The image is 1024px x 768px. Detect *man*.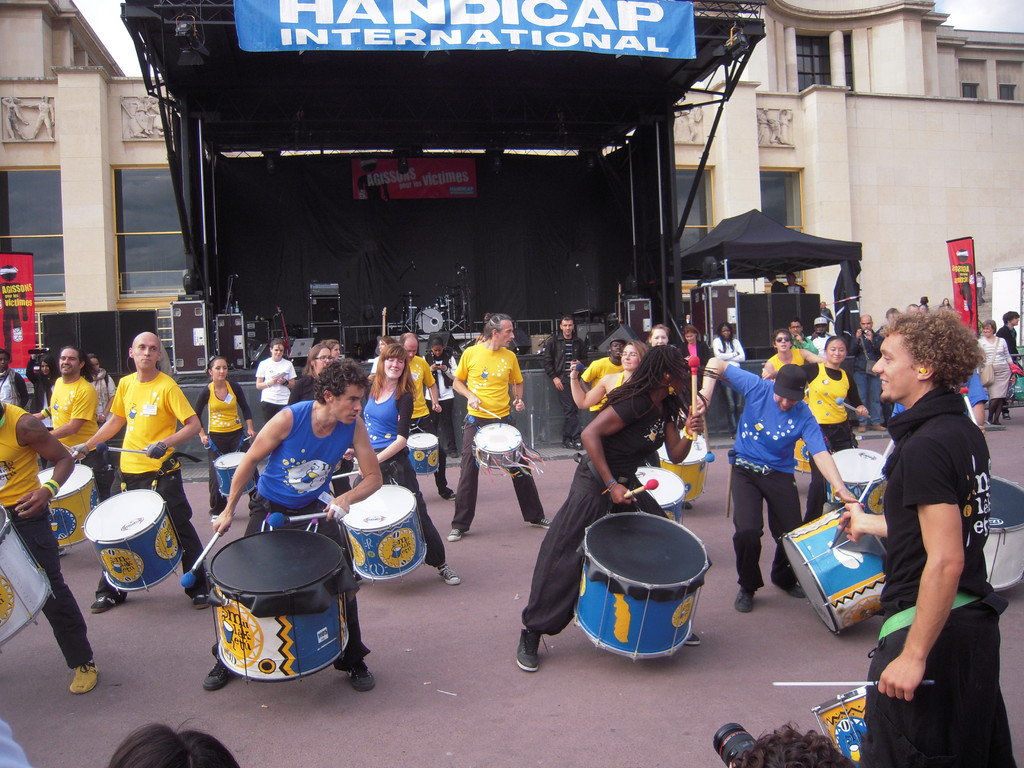
Detection: {"left": 760, "top": 328, "right": 829, "bottom": 378}.
